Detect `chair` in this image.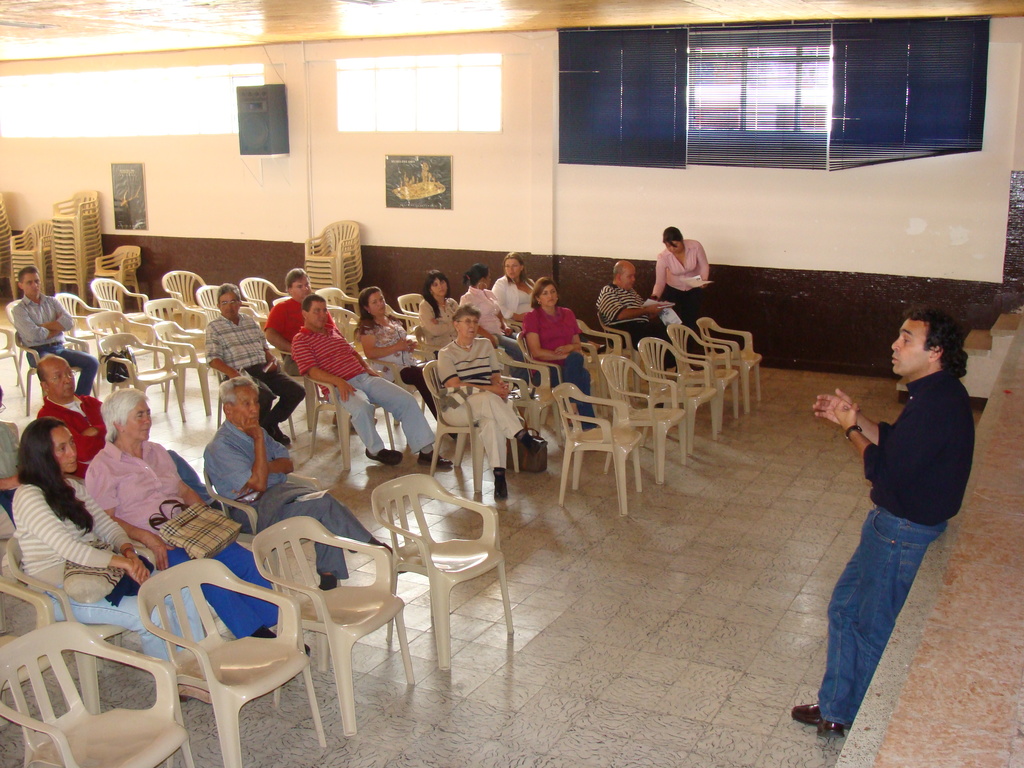
Detection: select_region(212, 360, 296, 436).
